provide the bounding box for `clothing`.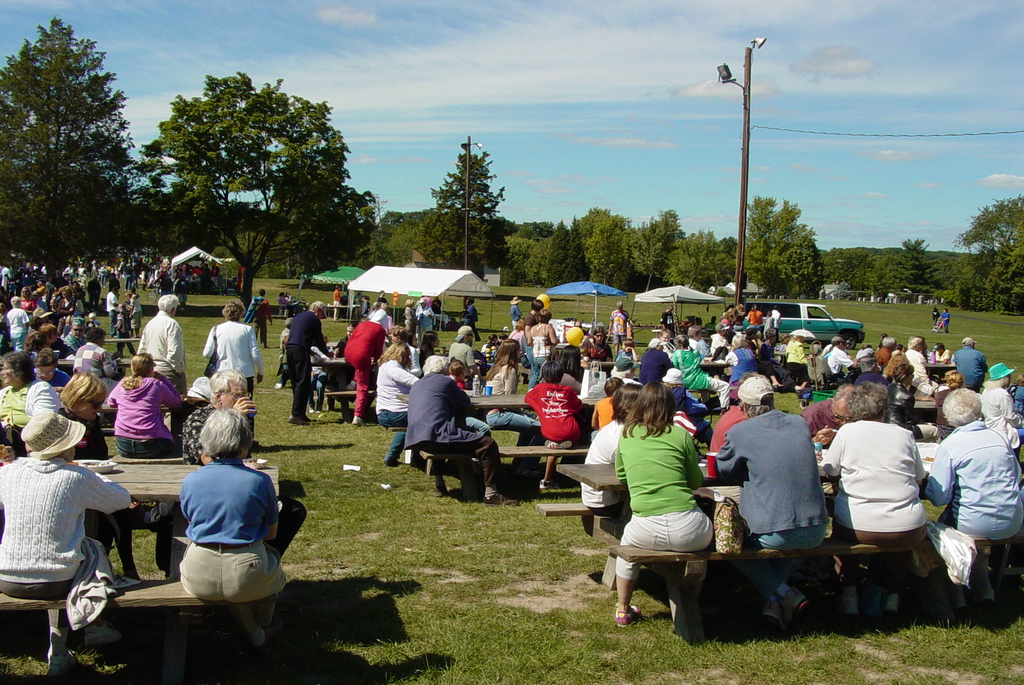
box=[799, 398, 861, 451].
